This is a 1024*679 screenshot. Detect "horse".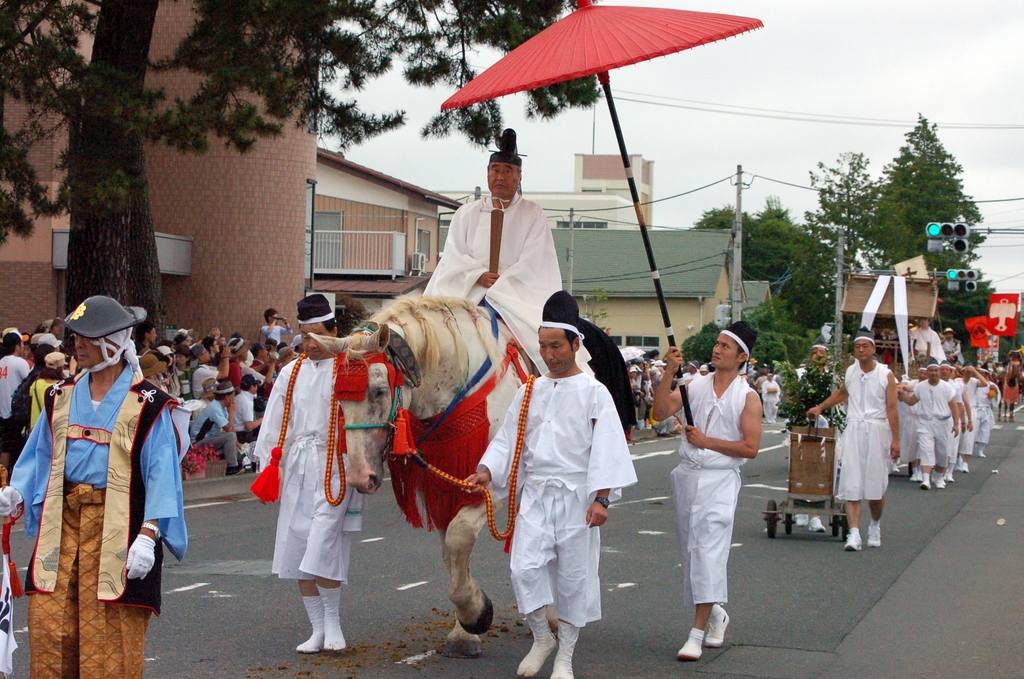
detection(305, 287, 636, 660).
